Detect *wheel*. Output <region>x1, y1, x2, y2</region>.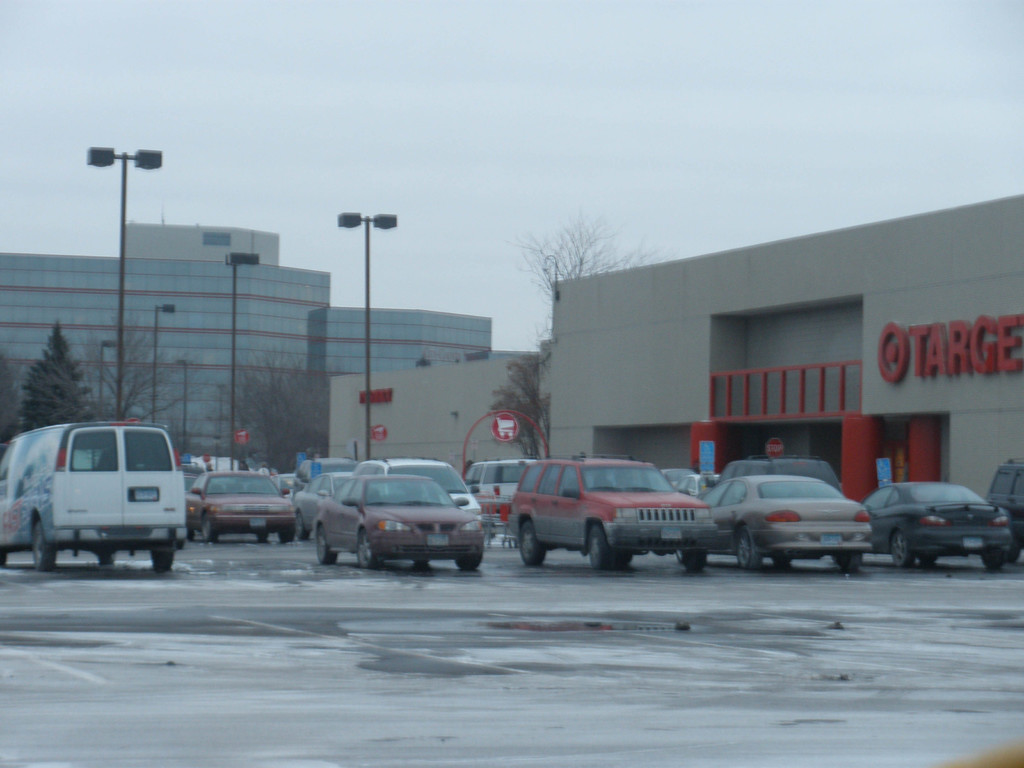
<region>454, 556, 480, 570</region>.
